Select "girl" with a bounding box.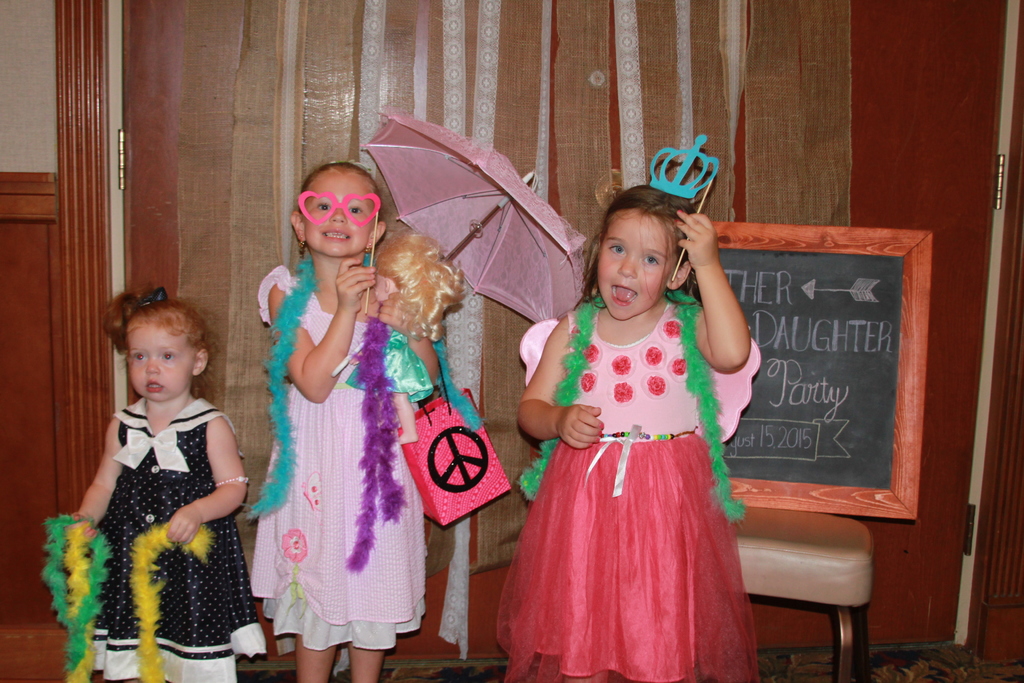
Rect(59, 295, 228, 682).
